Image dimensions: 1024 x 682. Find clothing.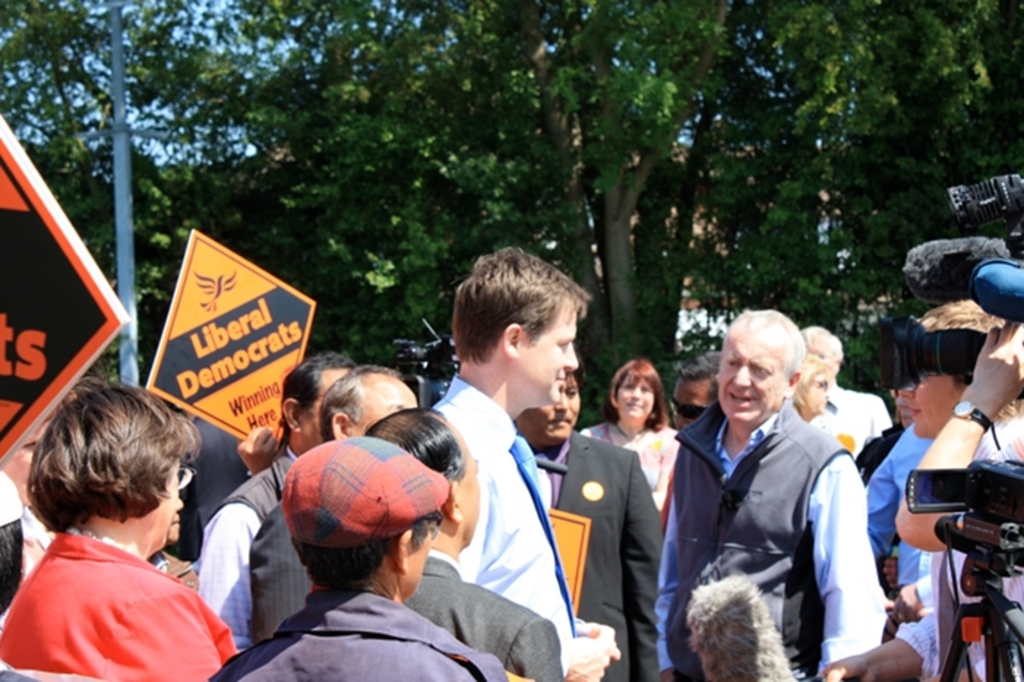
(x1=199, y1=454, x2=317, y2=650).
